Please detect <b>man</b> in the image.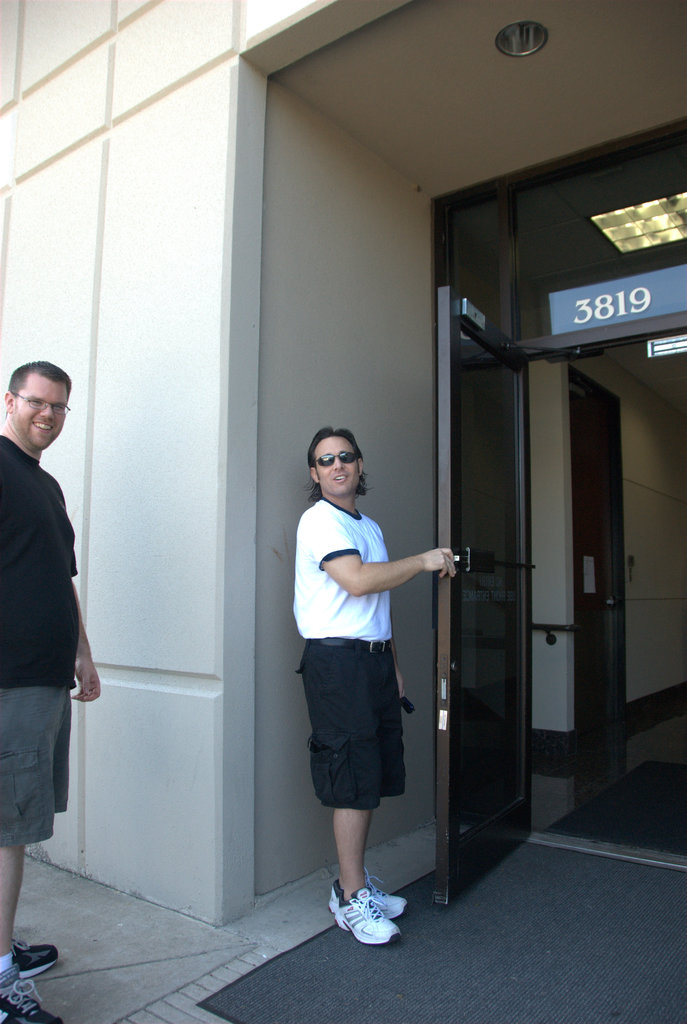
x1=0 y1=359 x2=101 y2=1023.
